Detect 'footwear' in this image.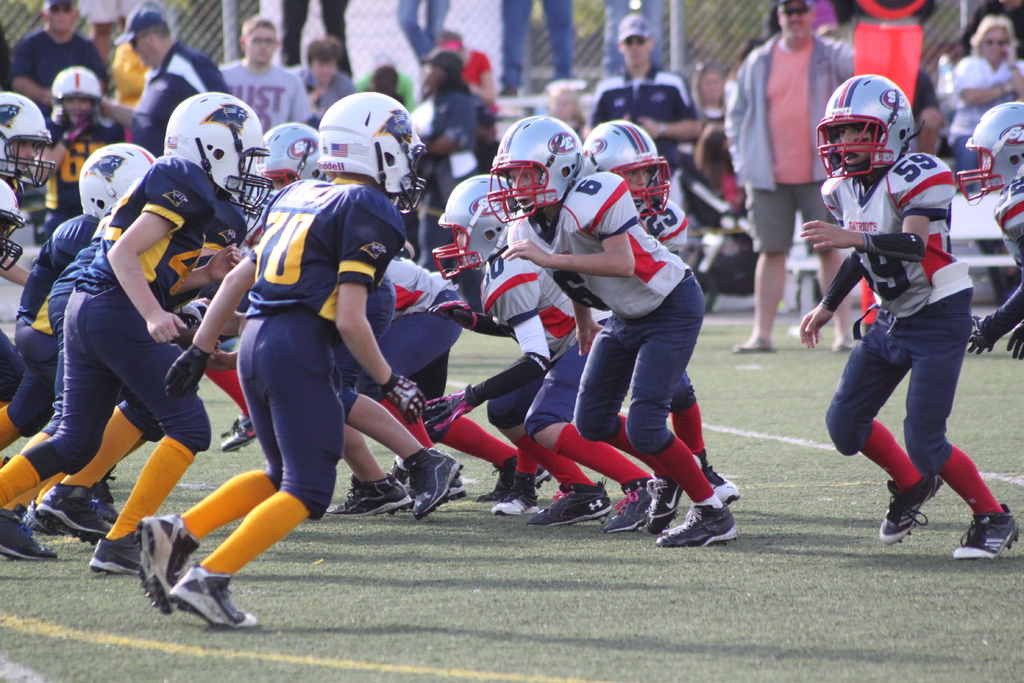
Detection: [x1=475, y1=454, x2=516, y2=502].
